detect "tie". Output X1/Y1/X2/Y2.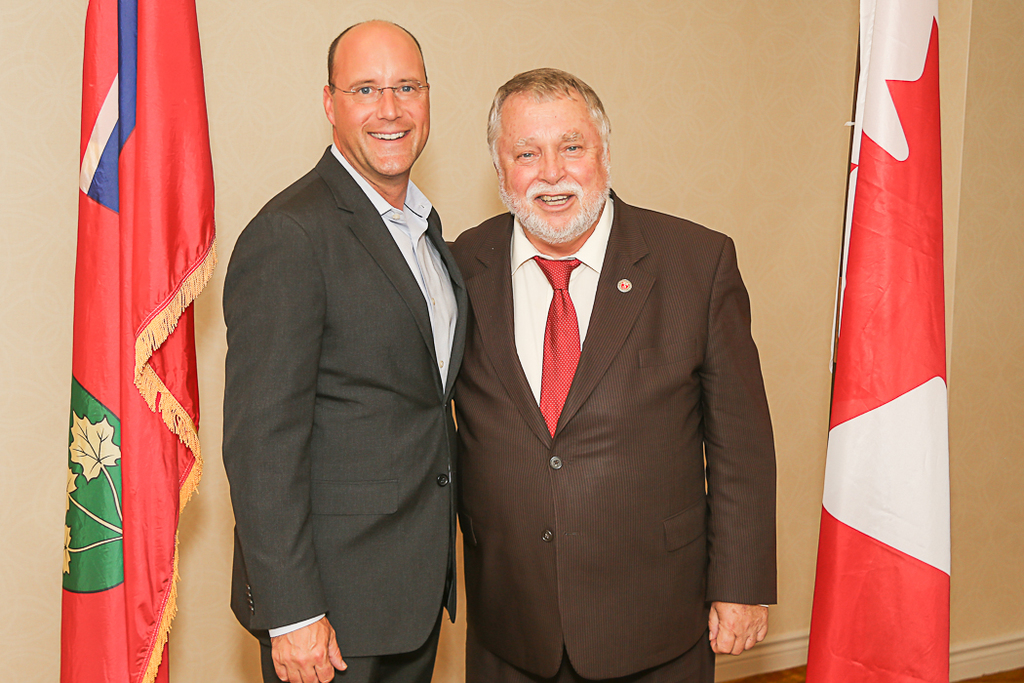
533/252/580/441.
